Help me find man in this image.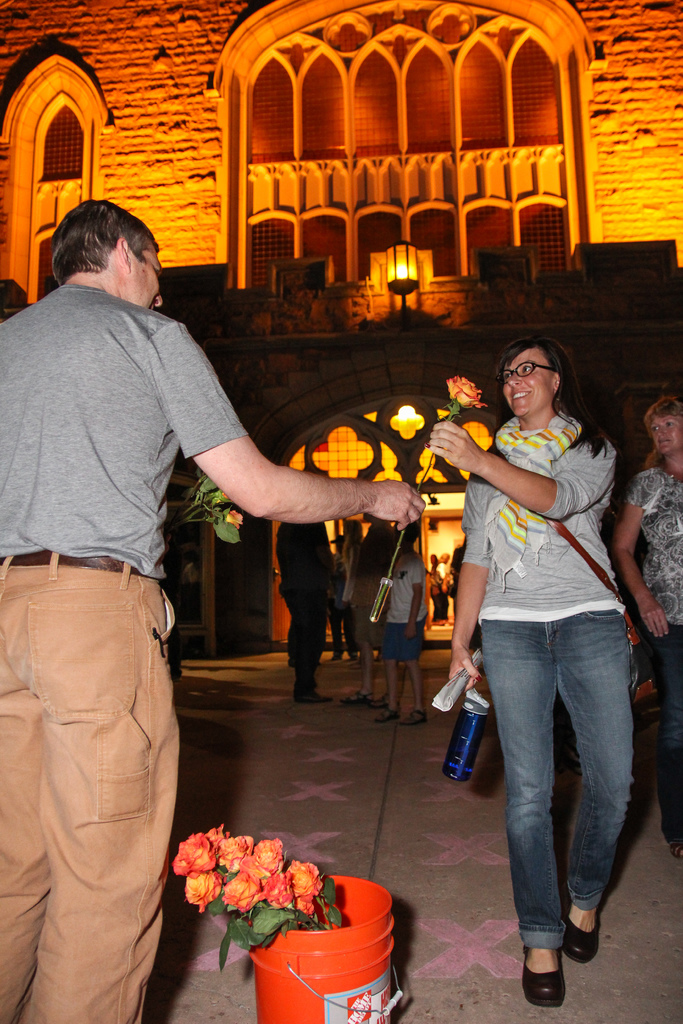
Found it: [0, 207, 427, 1023].
